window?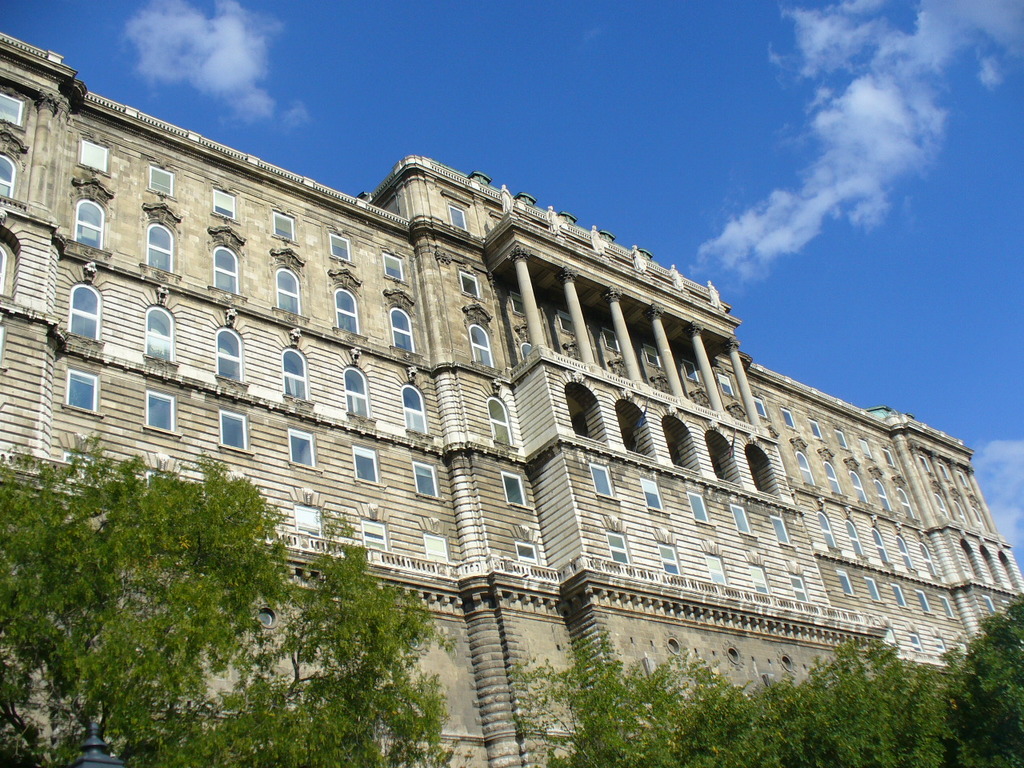
x1=210, y1=242, x2=239, y2=297
